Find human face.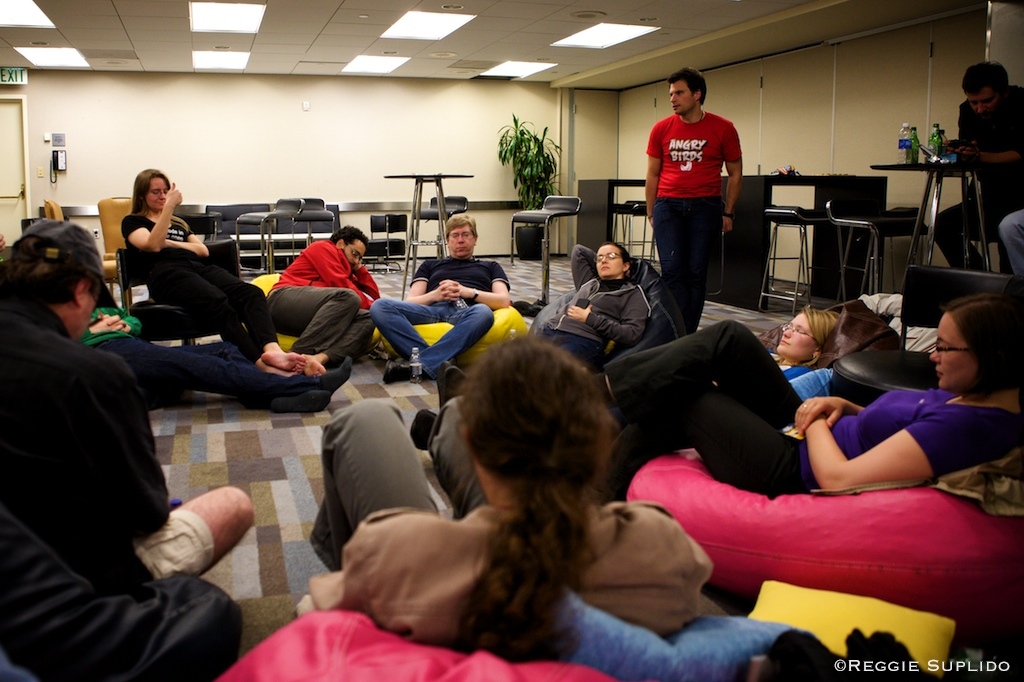
pyautogui.locateOnScreen(775, 307, 819, 362).
